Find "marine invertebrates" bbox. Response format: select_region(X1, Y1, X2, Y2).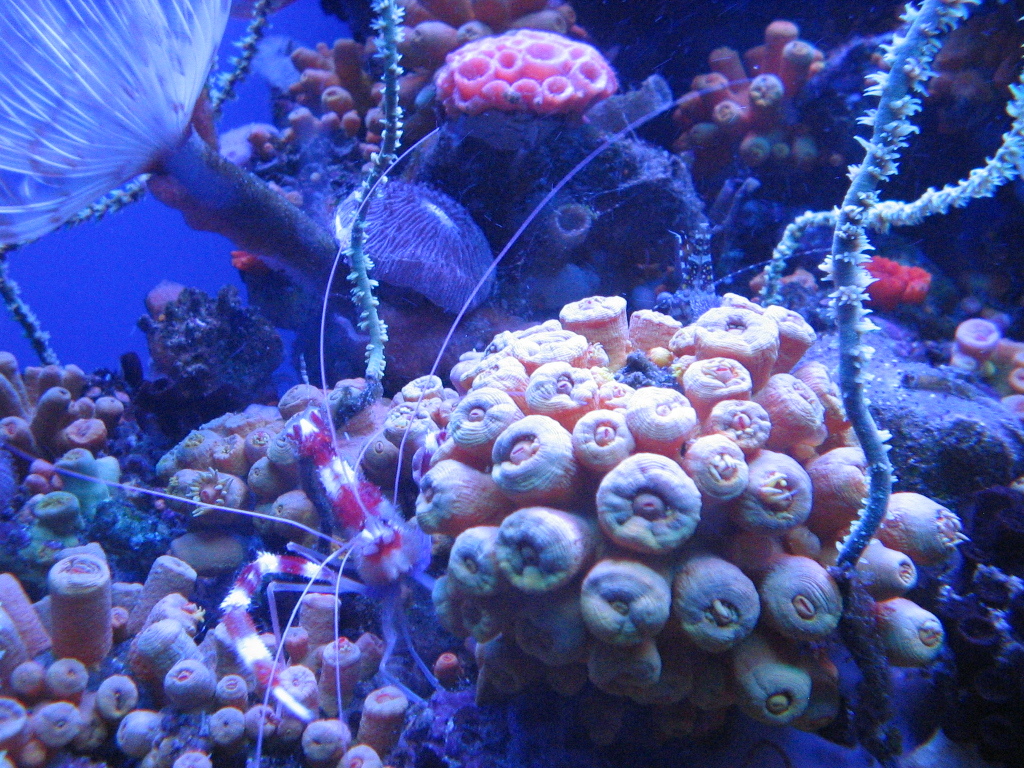
select_region(509, 418, 590, 506).
